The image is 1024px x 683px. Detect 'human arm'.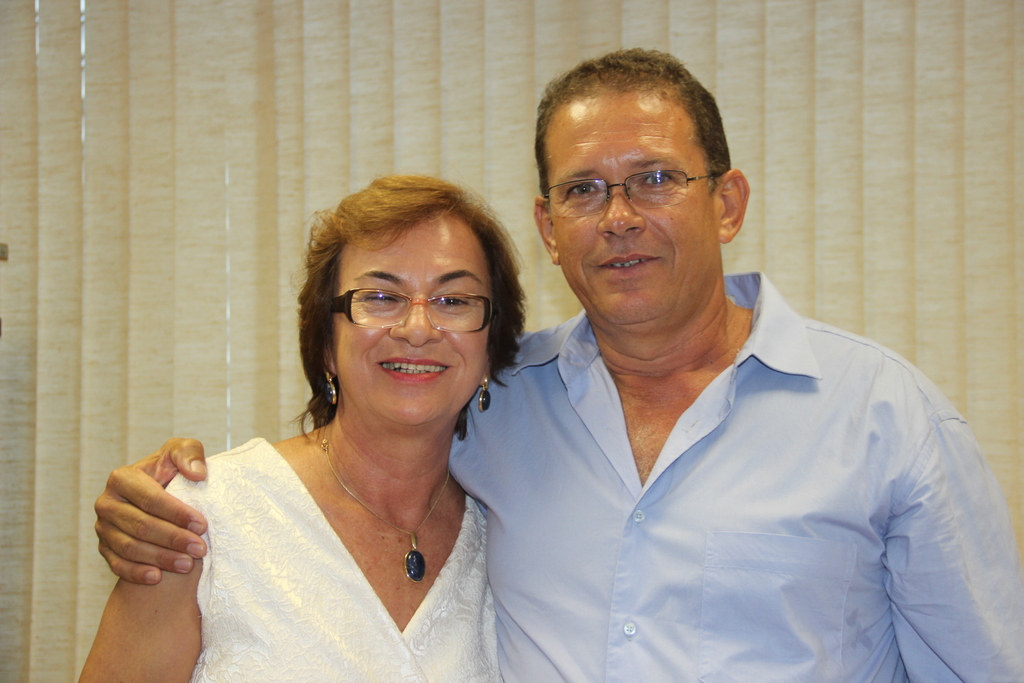
Detection: {"x1": 72, "y1": 452, "x2": 246, "y2": 682}.
